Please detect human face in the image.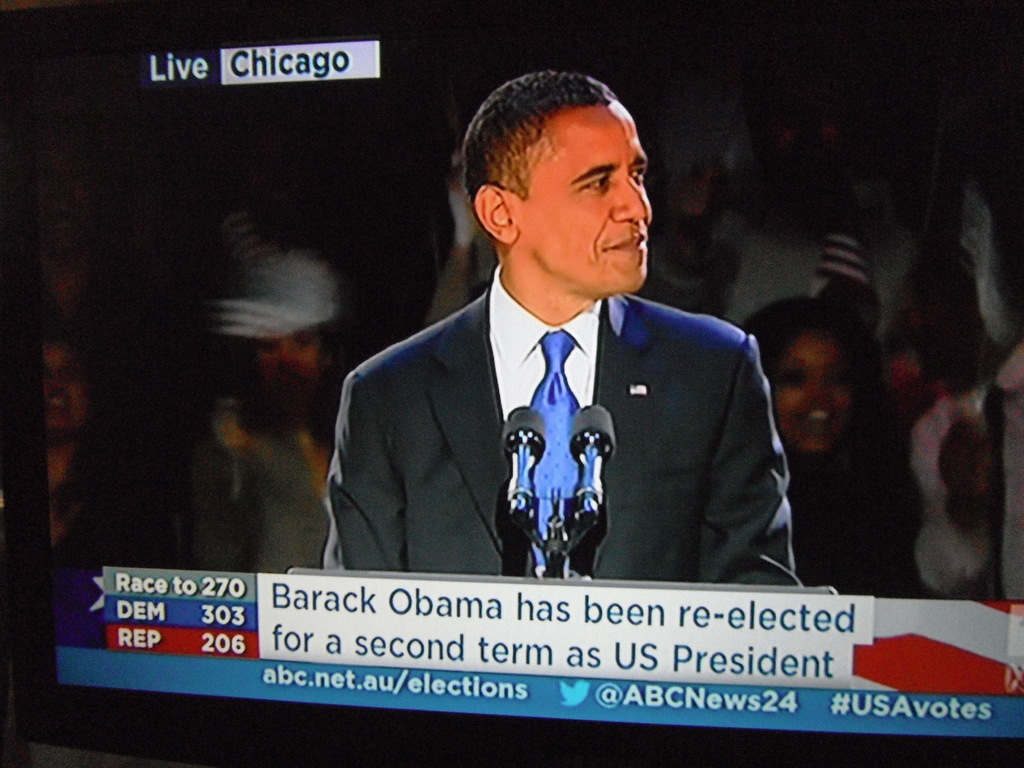
<box>520,102,657,290</box>.
